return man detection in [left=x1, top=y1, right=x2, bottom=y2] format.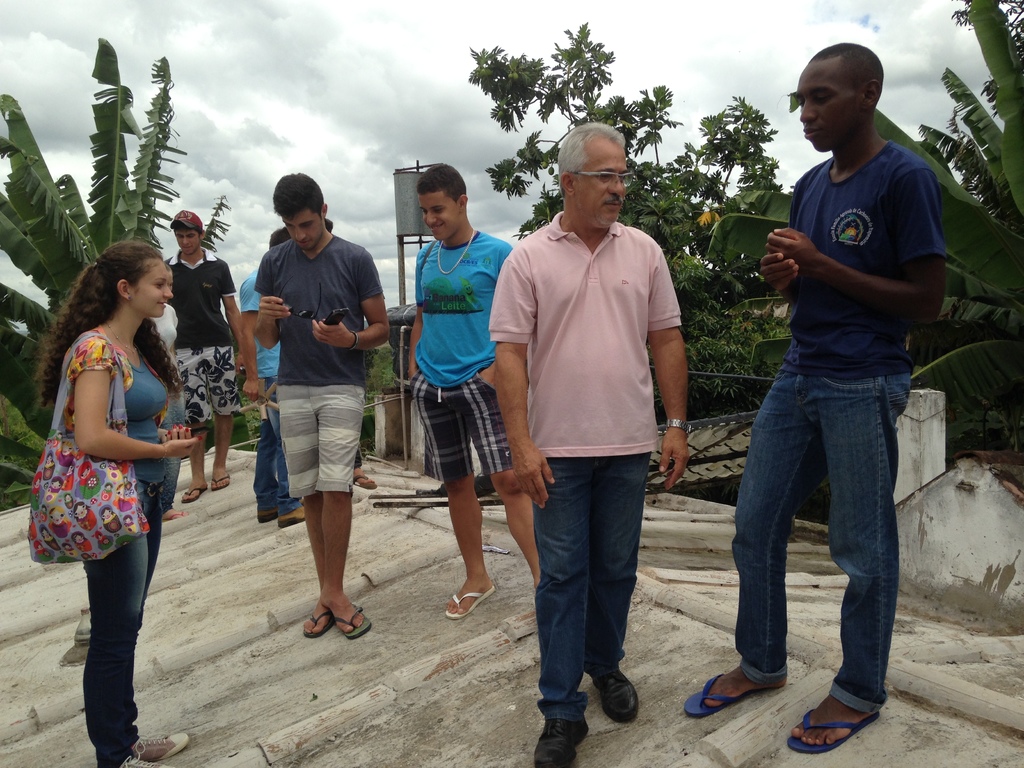
[left=408, top=156, right=543, bottom=626].
